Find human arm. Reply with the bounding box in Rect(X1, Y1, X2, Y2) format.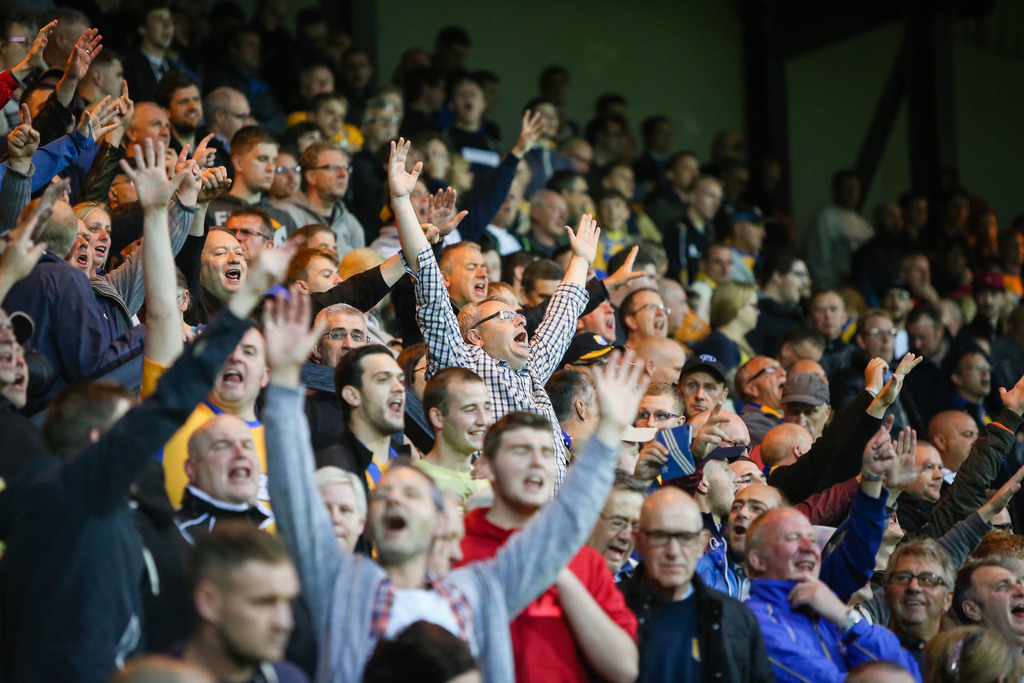
Rect(422, 183, 468, 243).
